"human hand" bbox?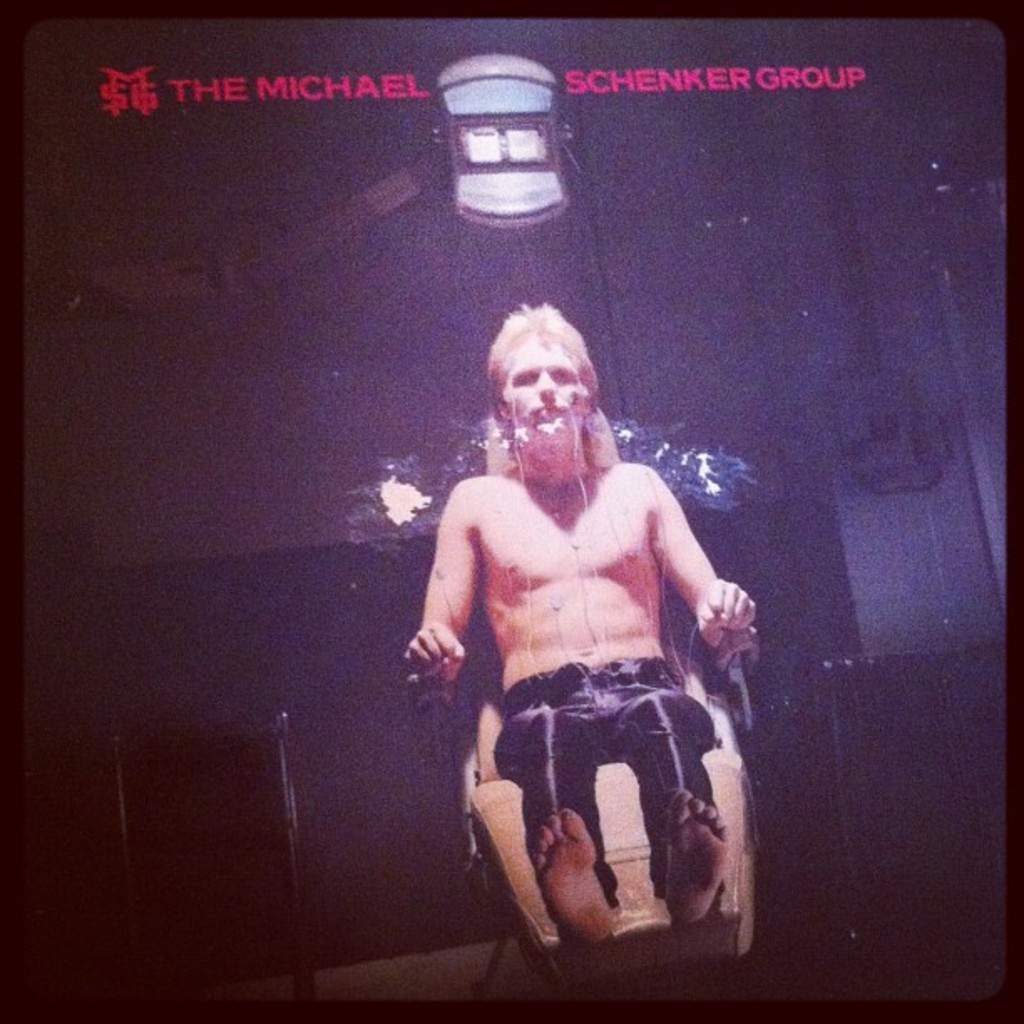
detection(703, 576, 763, 631)
